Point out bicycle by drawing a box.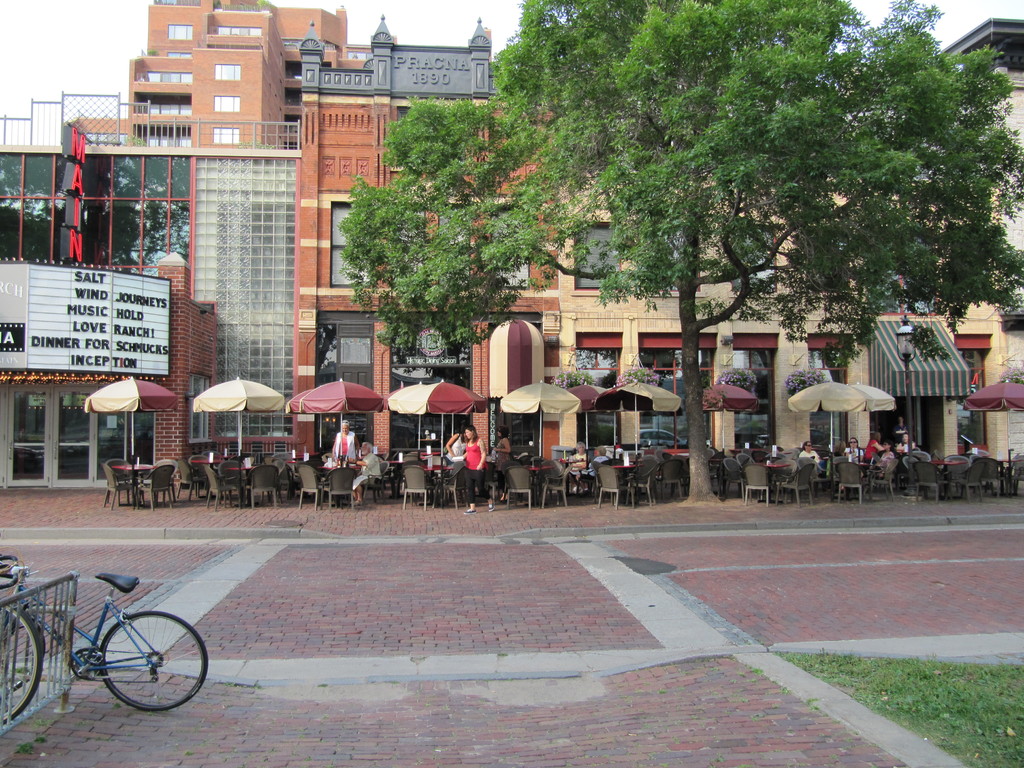
{"left": 16, "top": 553, "right": 213, "bottom": 722}.
